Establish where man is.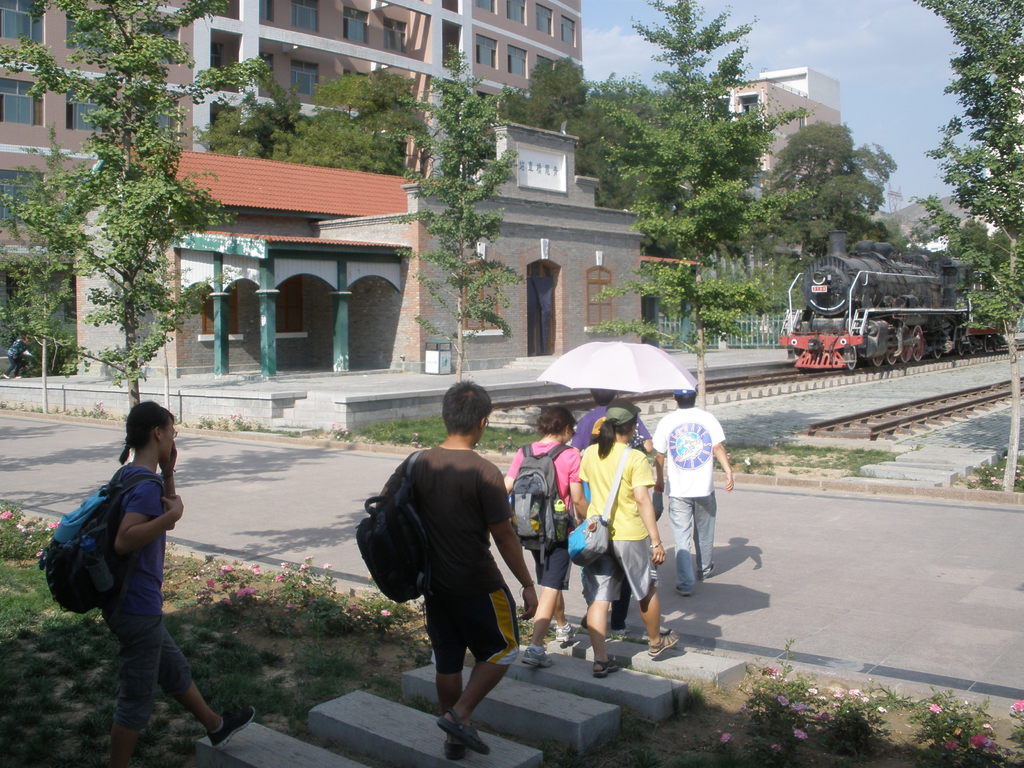
Established at (x1=648, y1=390, x2=735, y2=595).
